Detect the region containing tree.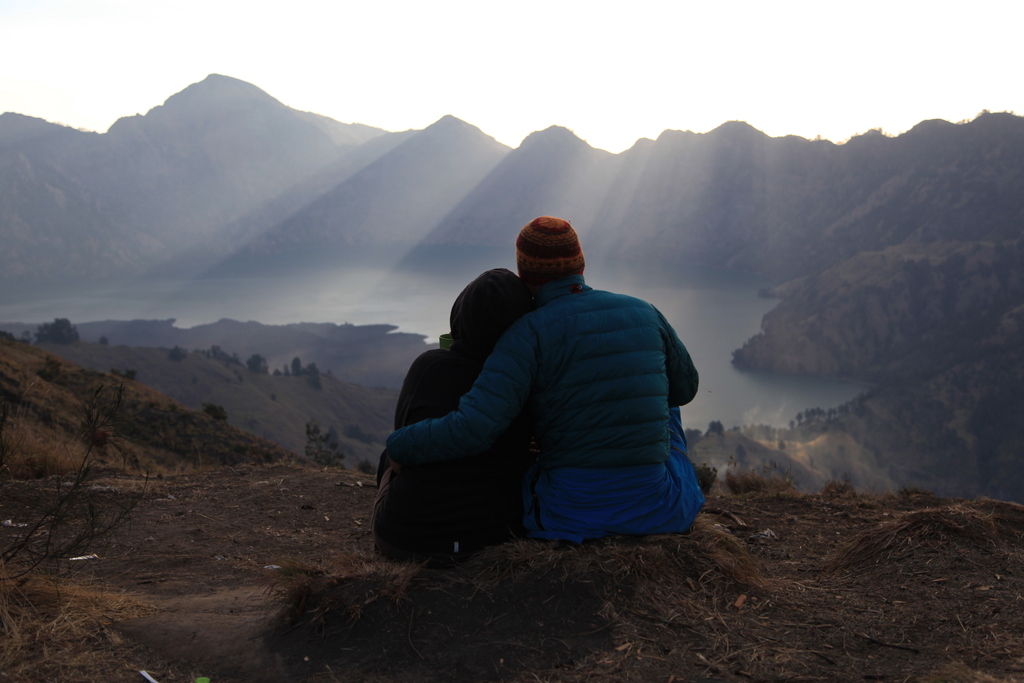
detection(35, 313, 82, 350).
